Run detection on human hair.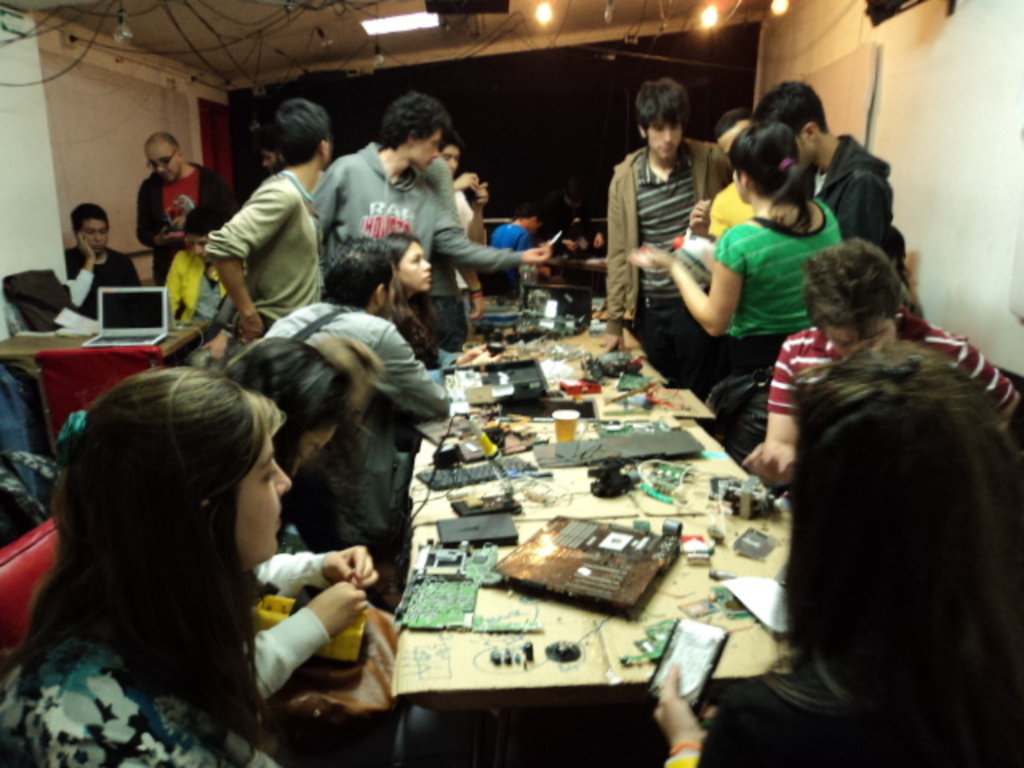
Result: bbox(16, 363, 288, 755).
